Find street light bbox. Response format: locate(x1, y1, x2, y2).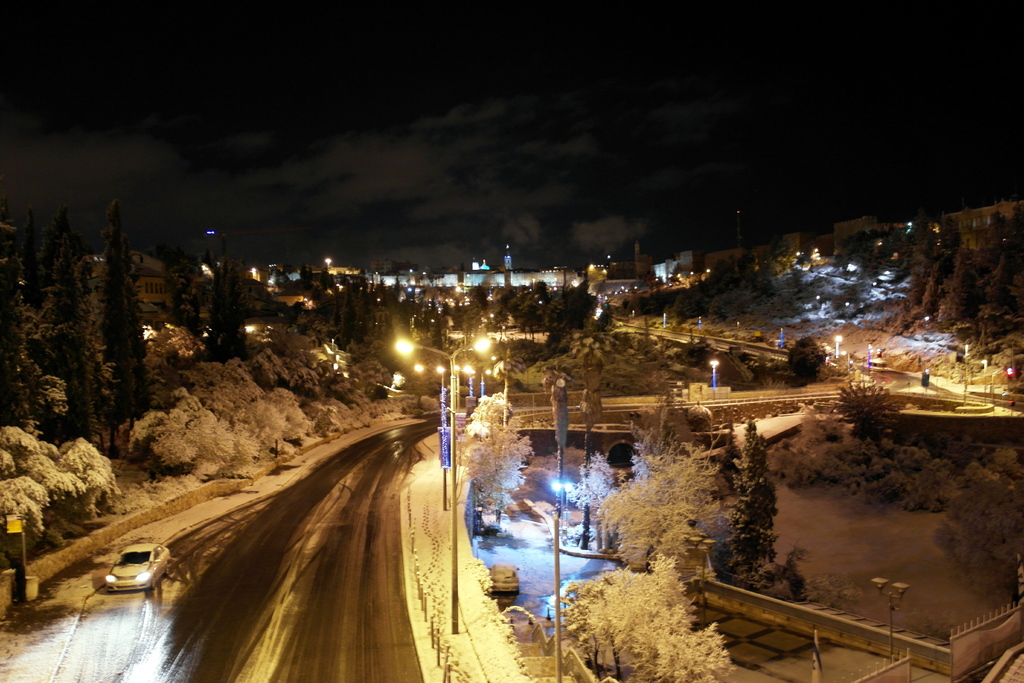
locate(406, 363, 471, 488).
